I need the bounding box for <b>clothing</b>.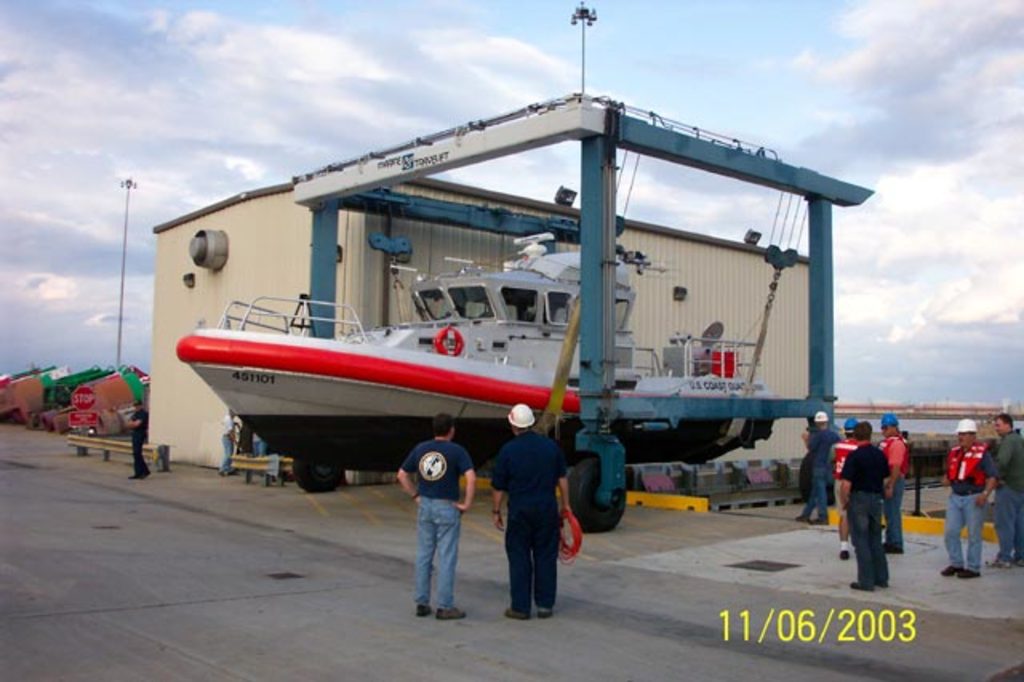
Here it is: 938:435:995:578.
